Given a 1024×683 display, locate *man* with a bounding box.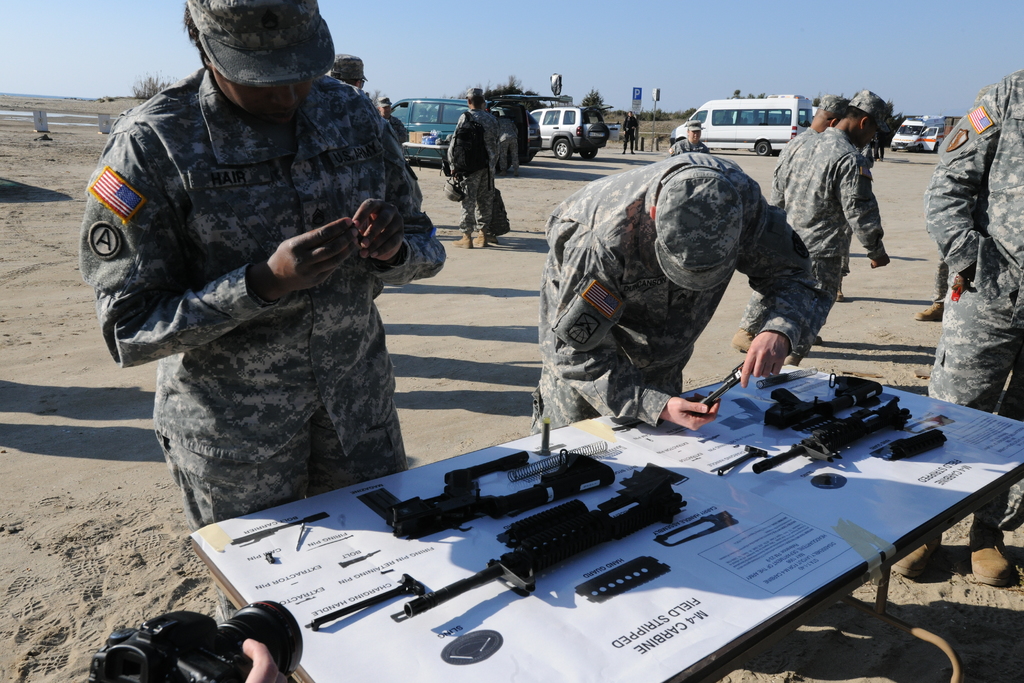
Located: <region>76, 0, 453, 526</region>.
